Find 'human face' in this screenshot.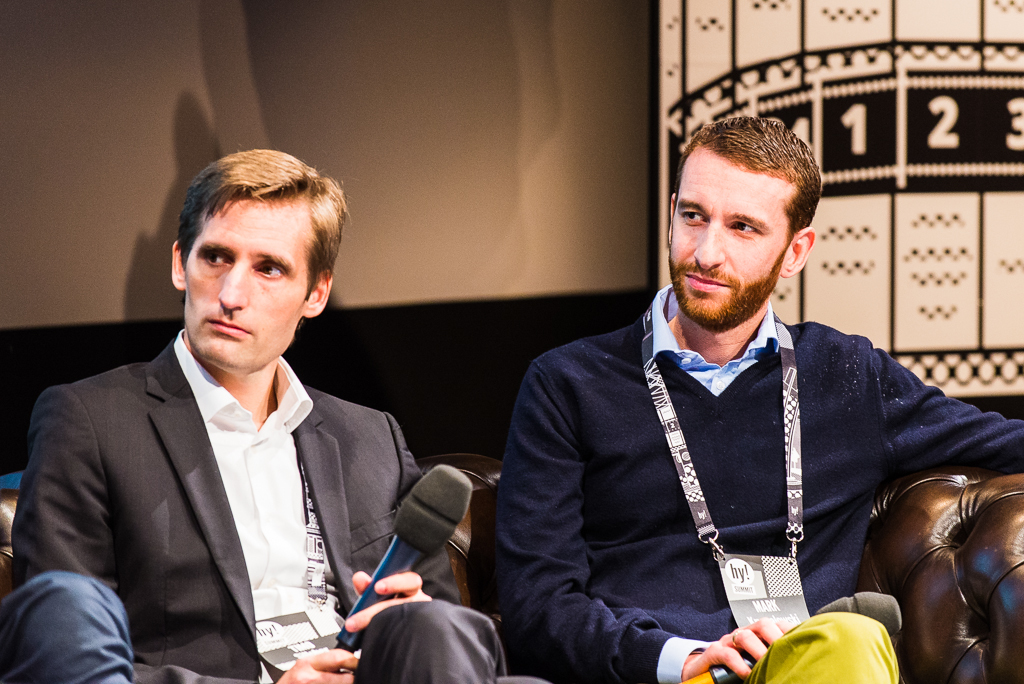
The bounding box for 'human face' is x1=668, y1=169, x2=782, y2=313.
